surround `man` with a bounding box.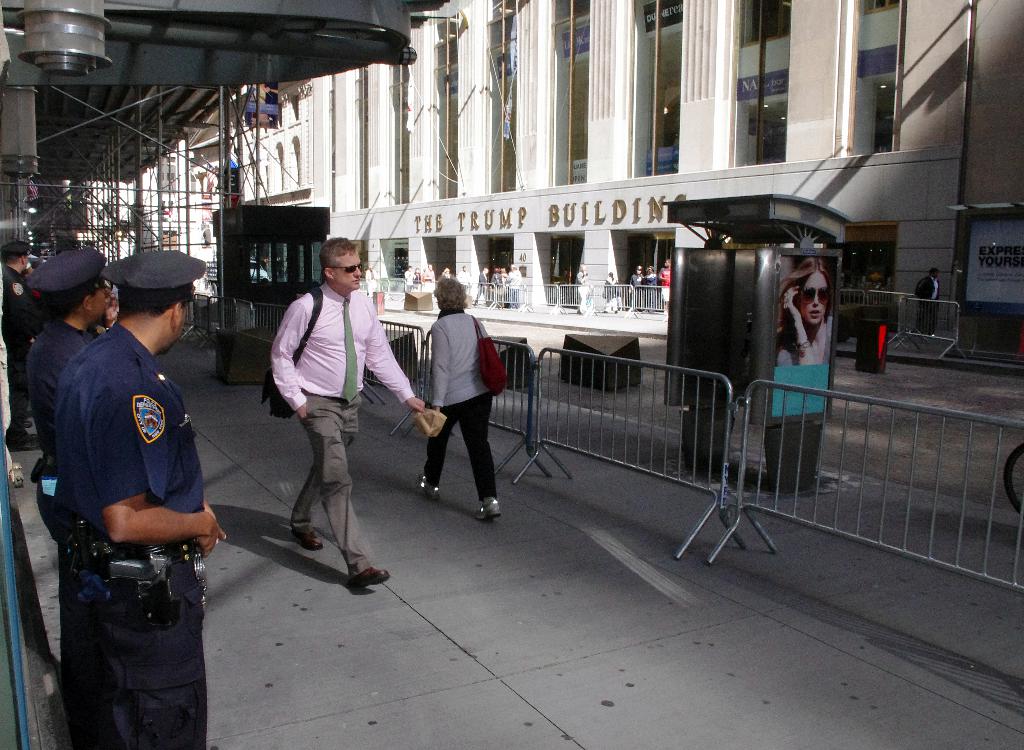
bbox=(0, 241, 40, 452).
